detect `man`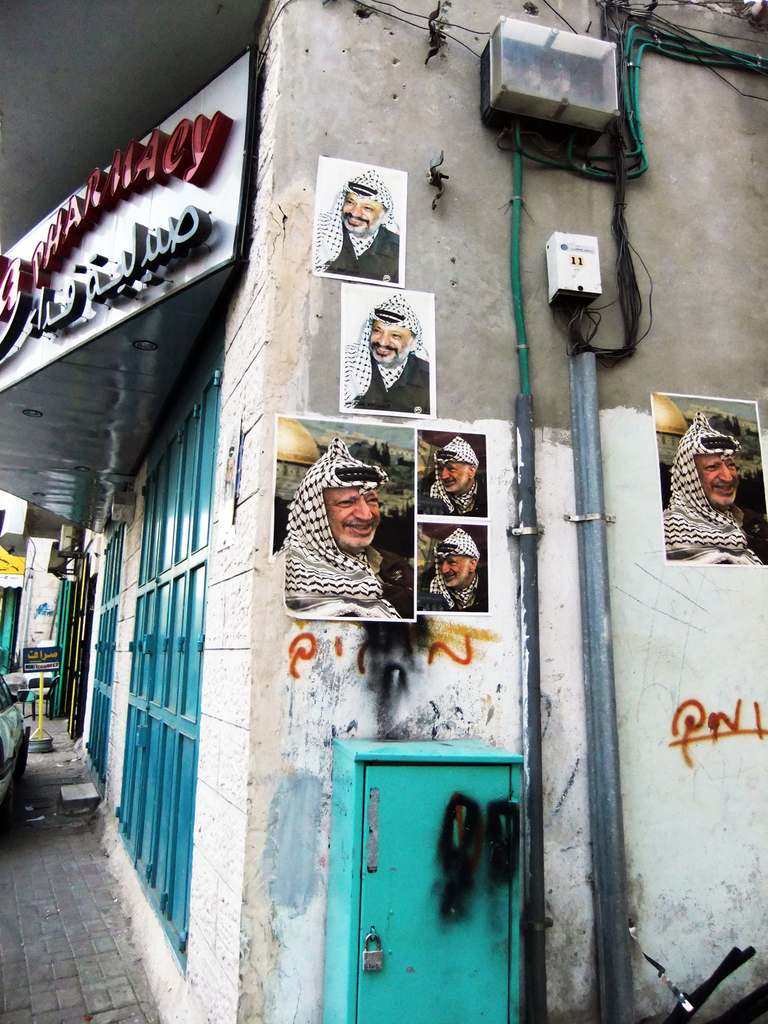
select_region(417, 435, 485, 514)
